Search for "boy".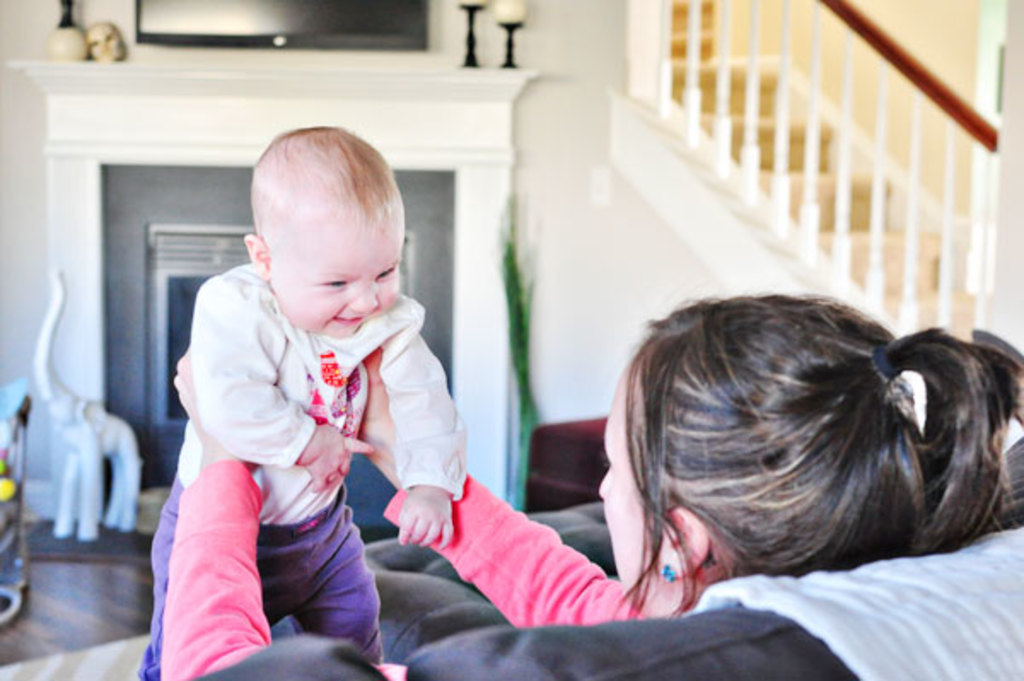
Found at (left=126, top=131, right=485, bottom=679).
